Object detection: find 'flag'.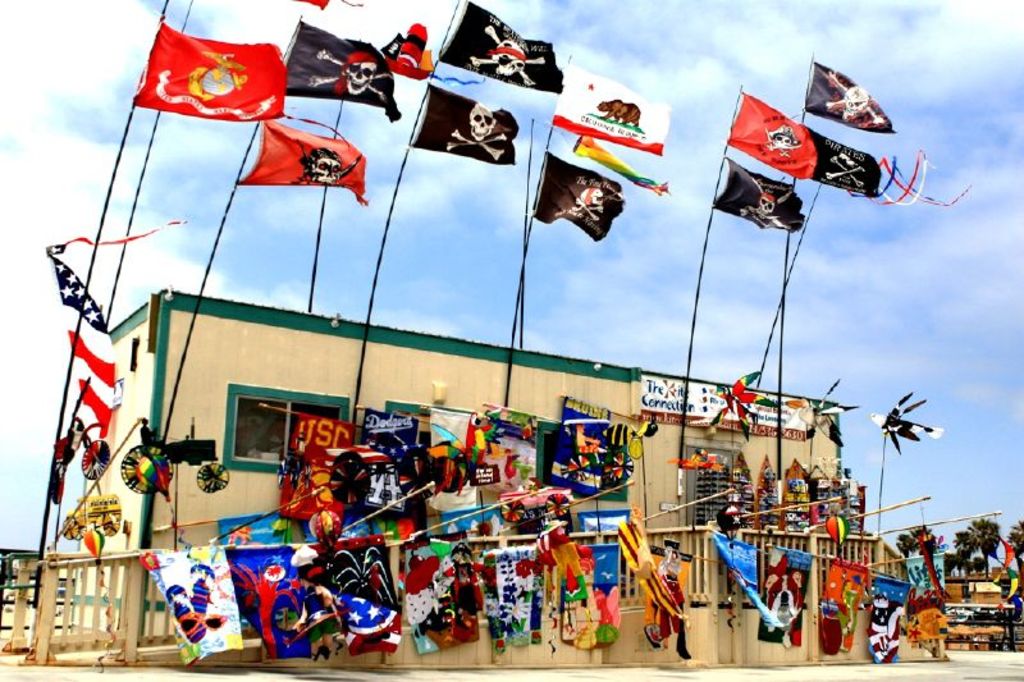
BBox(384, 531, 490, 654).
